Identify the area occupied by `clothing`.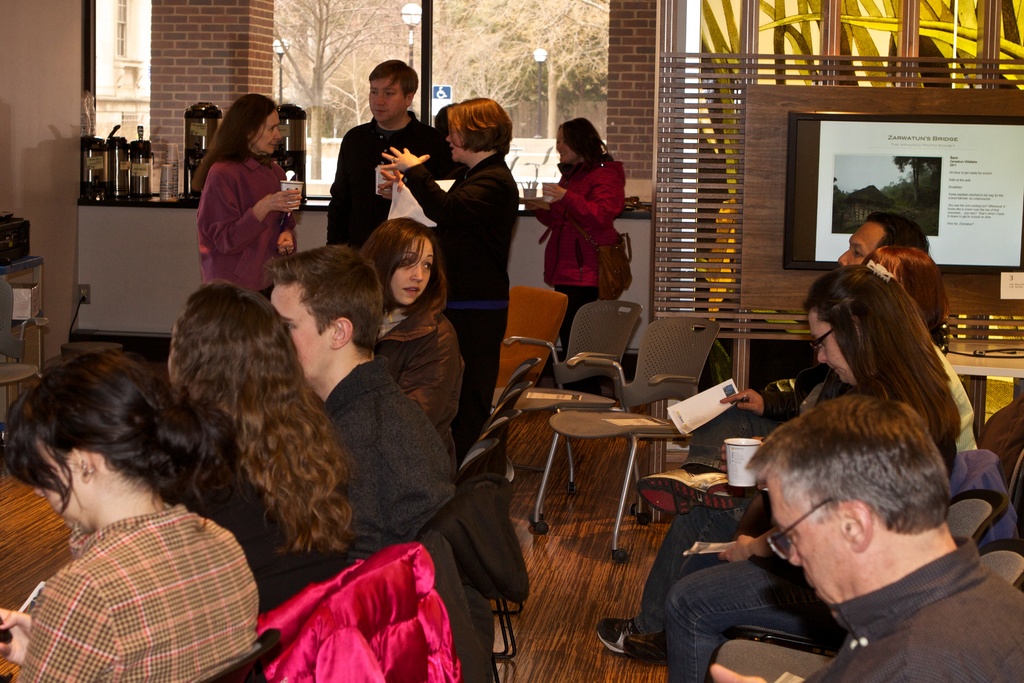
Area: (left=367, top=294, right=469, bottom=428).
